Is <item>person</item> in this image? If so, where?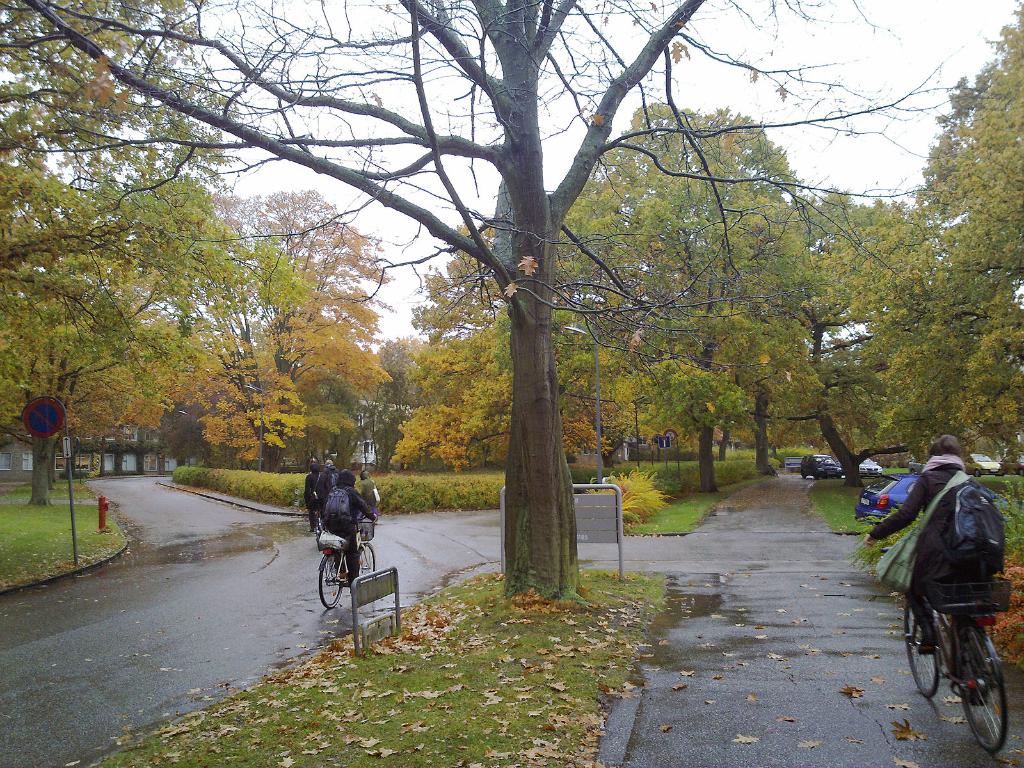
Yes, at crop(301, 464, 321, 531).
